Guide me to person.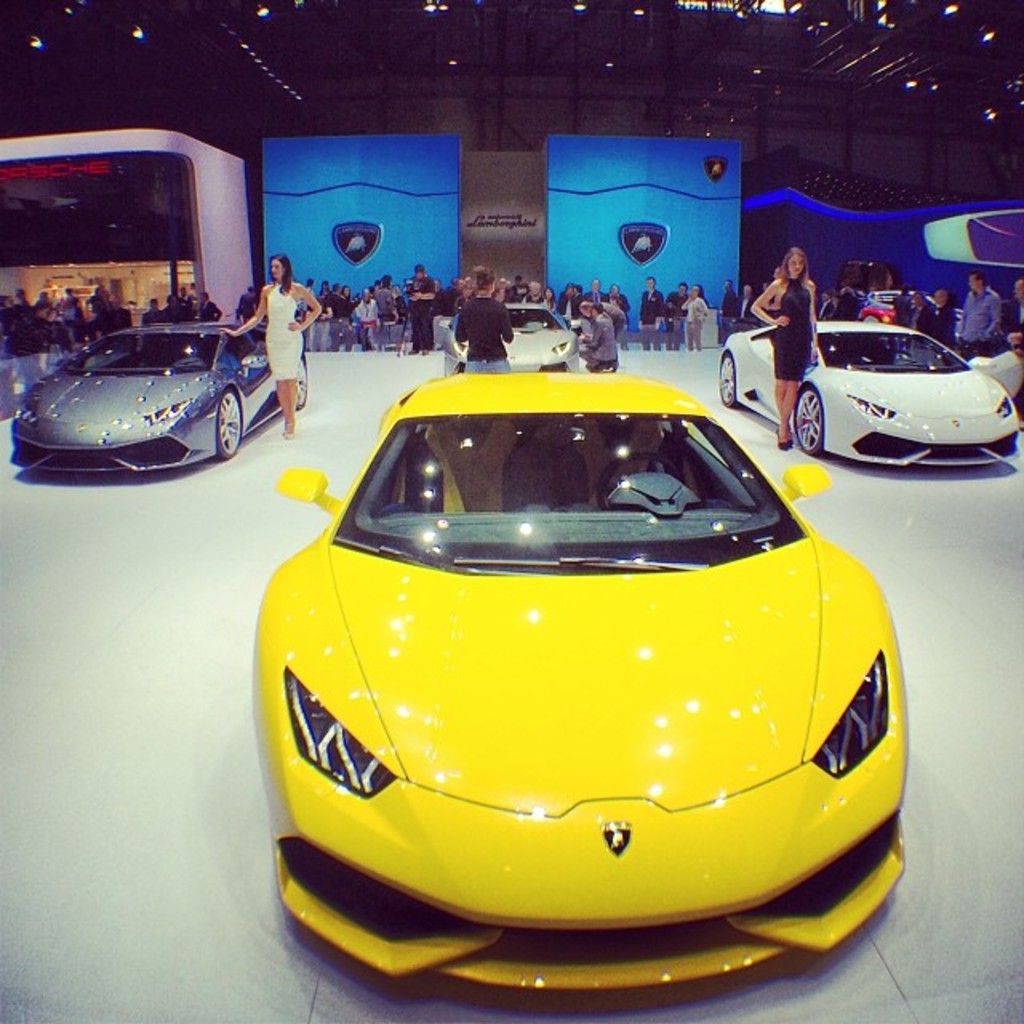
Guidance: detection(213, 250, 322, 443).
